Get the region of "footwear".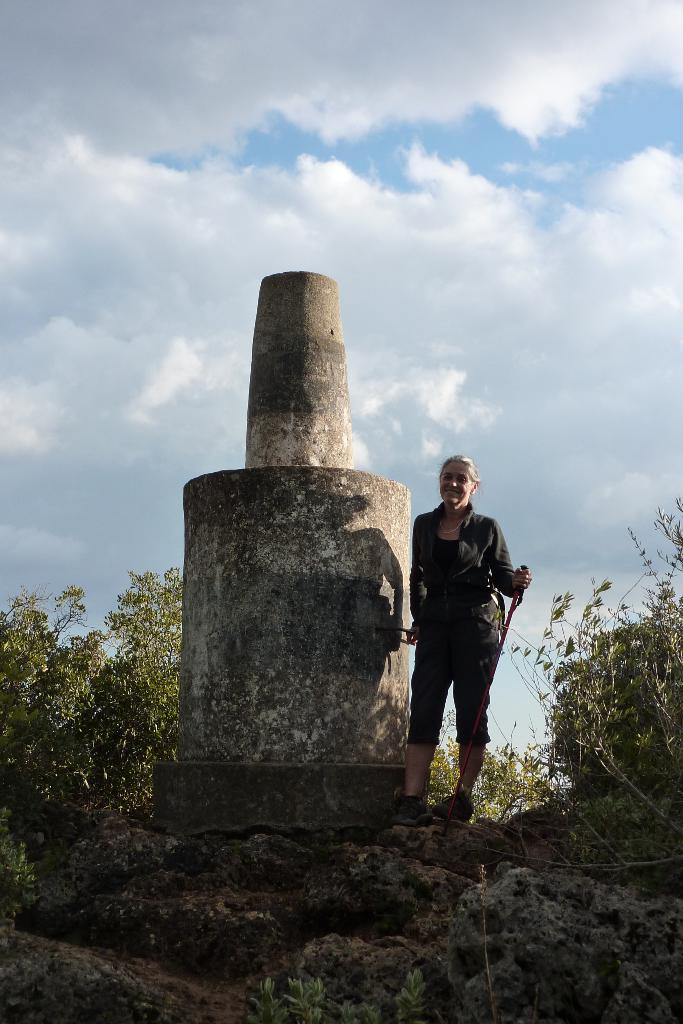
415/788/476/834.
